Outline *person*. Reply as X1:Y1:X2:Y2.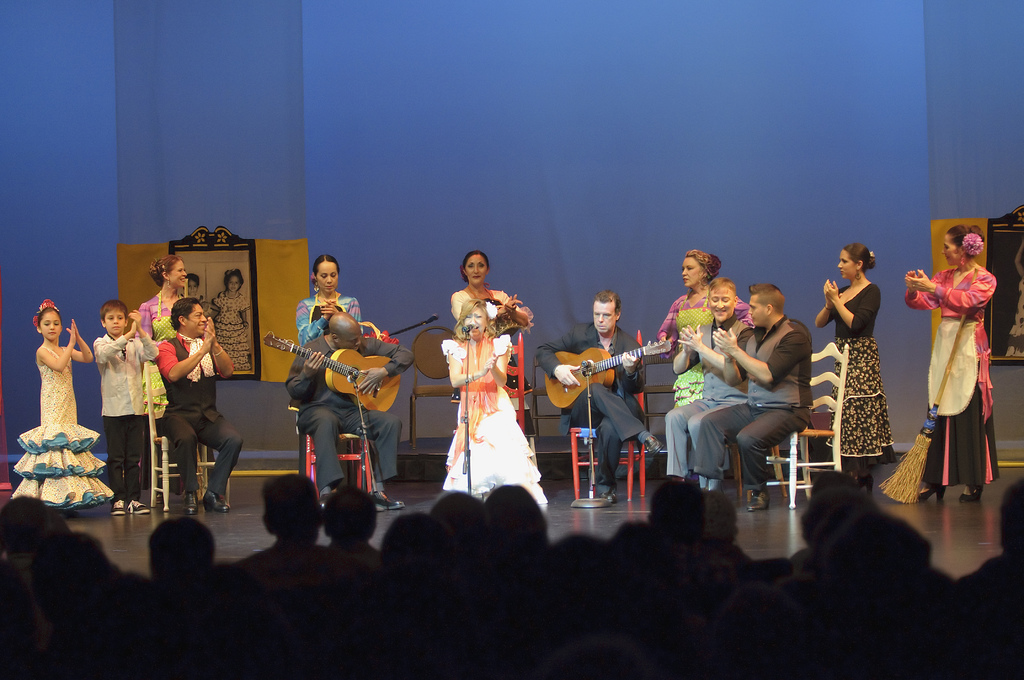
138:247:184:437.
